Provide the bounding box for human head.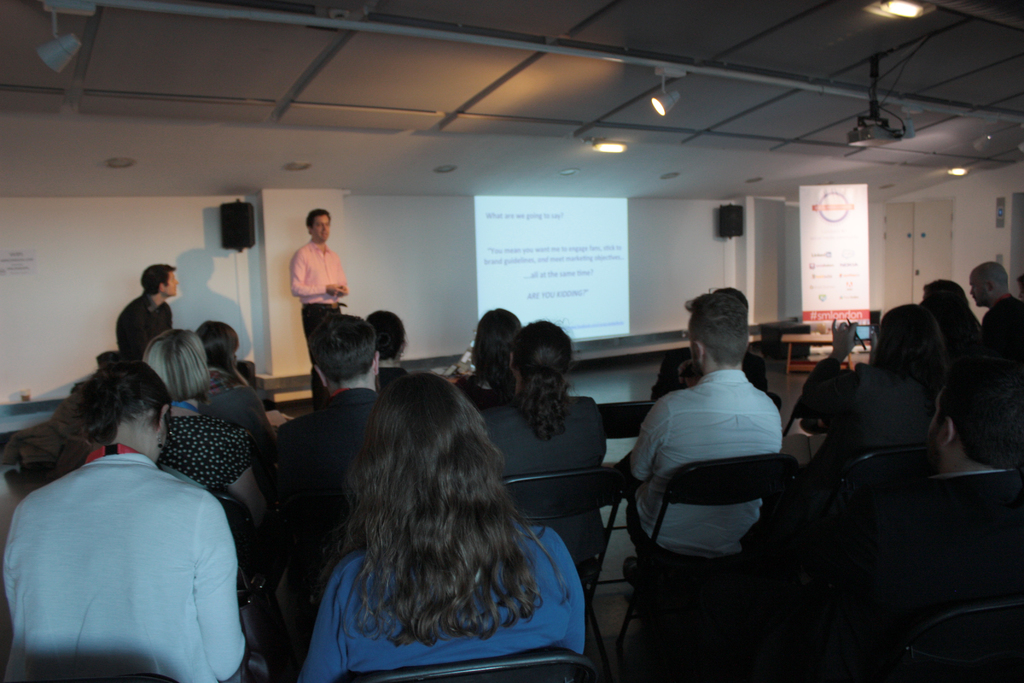
crop(926, 354, 1023, 472).
